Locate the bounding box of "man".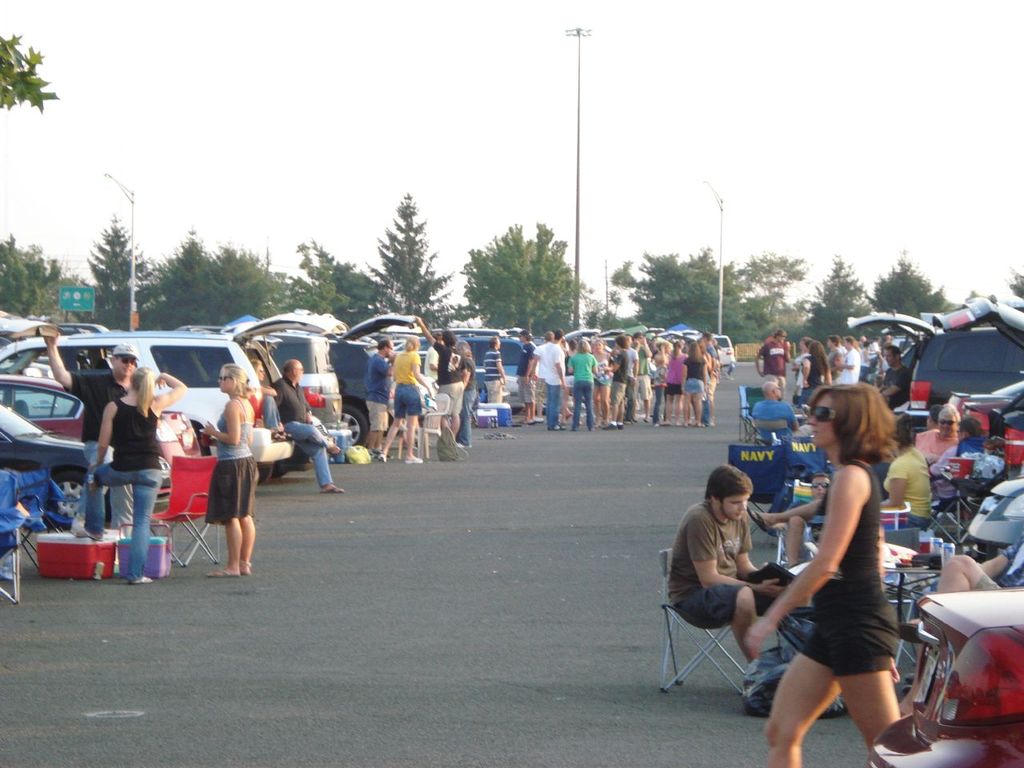
Bounding box: l=929, t=411, r=991, b=501.
